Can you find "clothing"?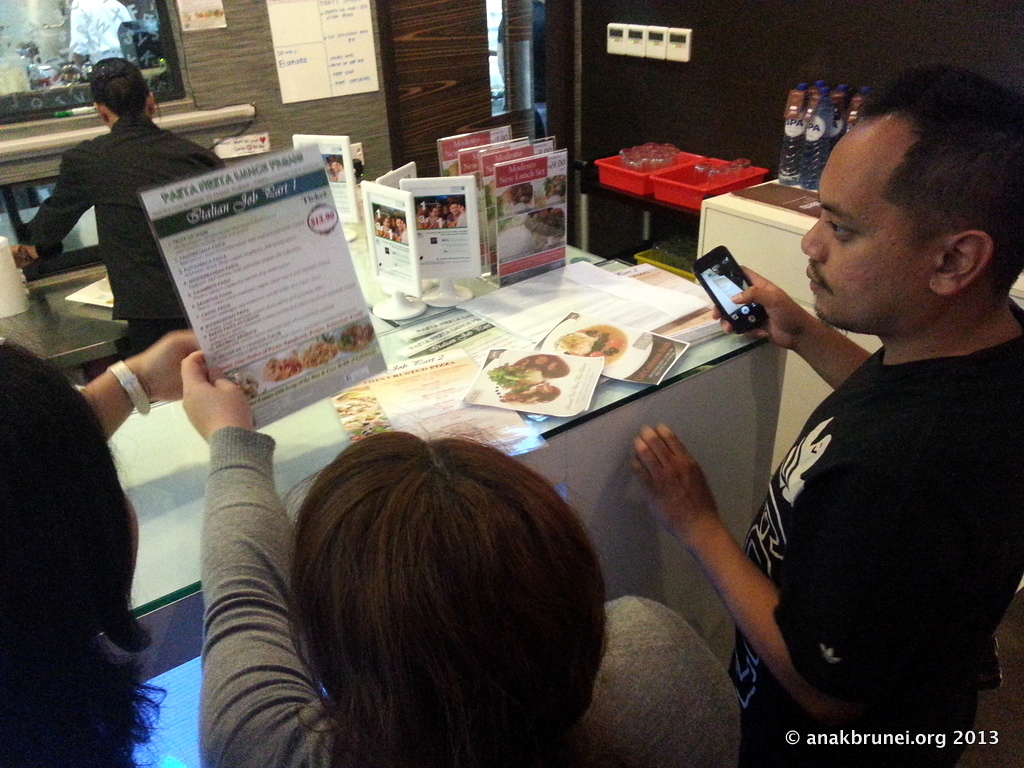
Yes, bounding box: bbox=(68, 0, 133, 62).
